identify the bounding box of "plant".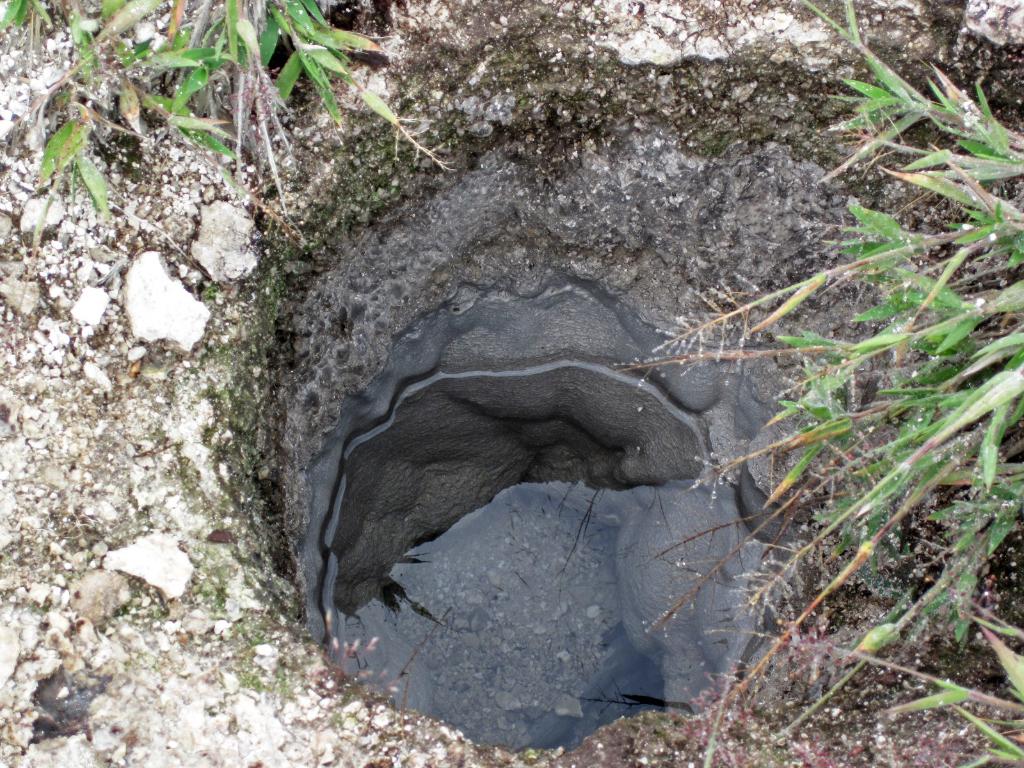
(x1=235, y1=632, x2=293, y2=698).
